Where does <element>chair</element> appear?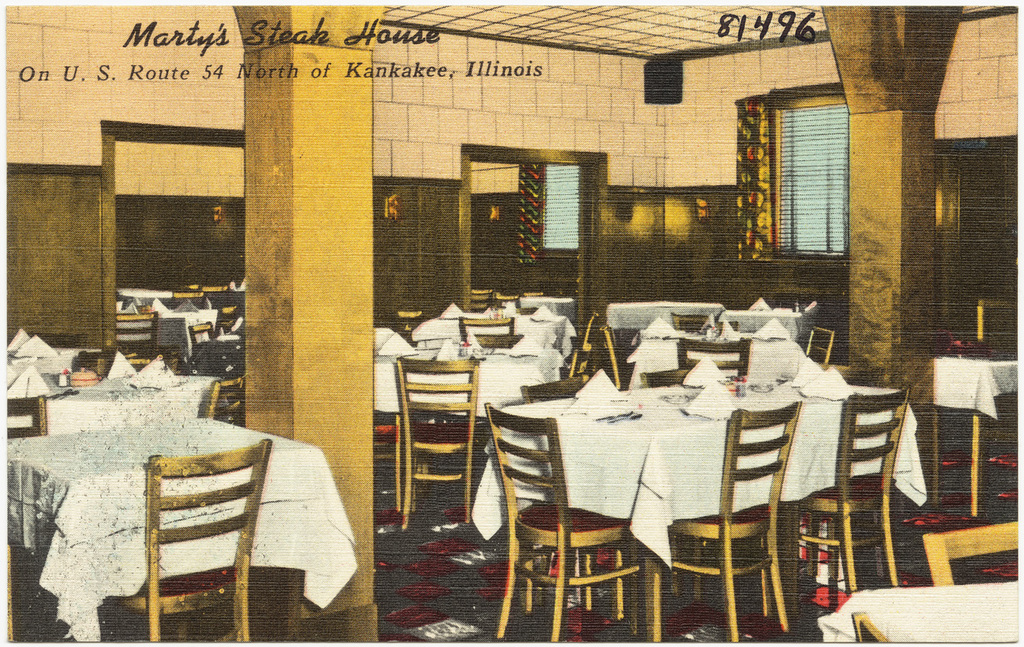
Appears at (202,380,244,426).
